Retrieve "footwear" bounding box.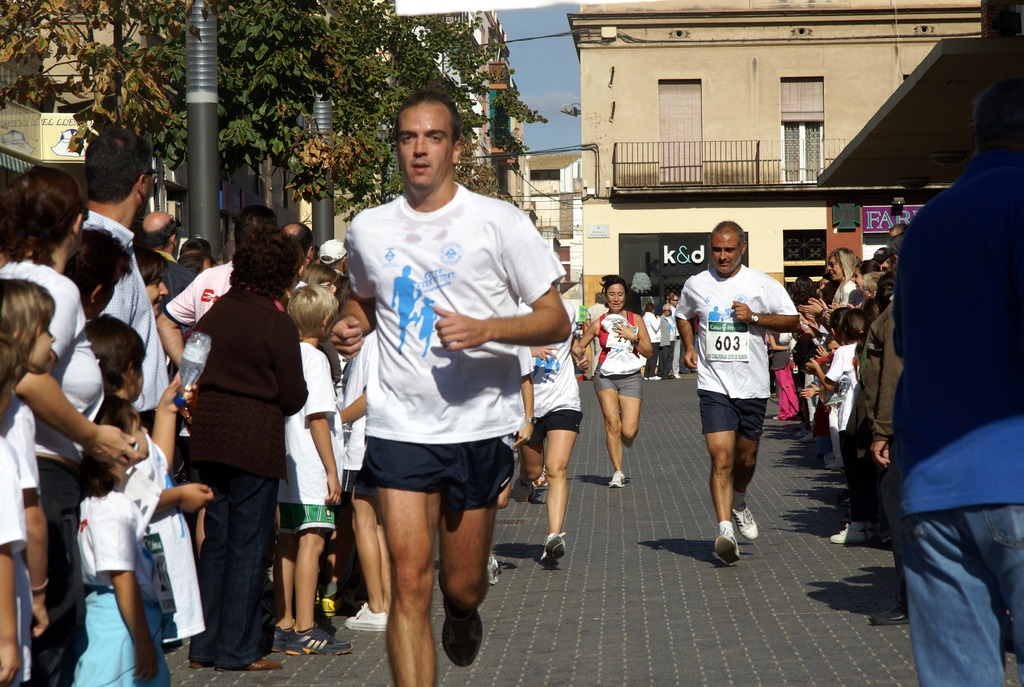
Bounding box: {"left": 534, "top": 465, "right": 548, "bottom": 485}.
